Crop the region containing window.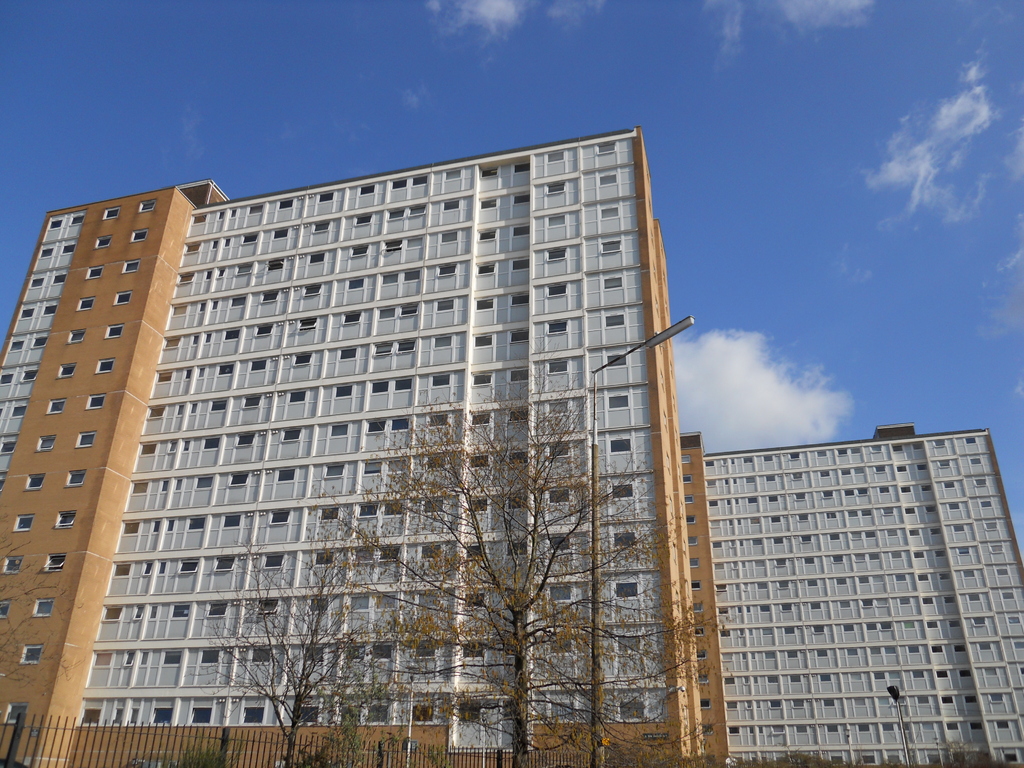
Crop region: bbox=(836, 601, 849, 610).
